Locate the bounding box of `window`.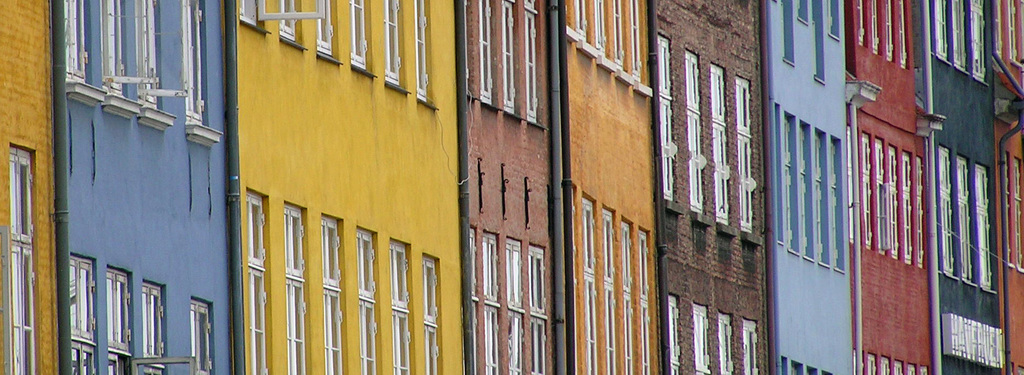
Bounding box: Rect(357, 224, 383, 374).
